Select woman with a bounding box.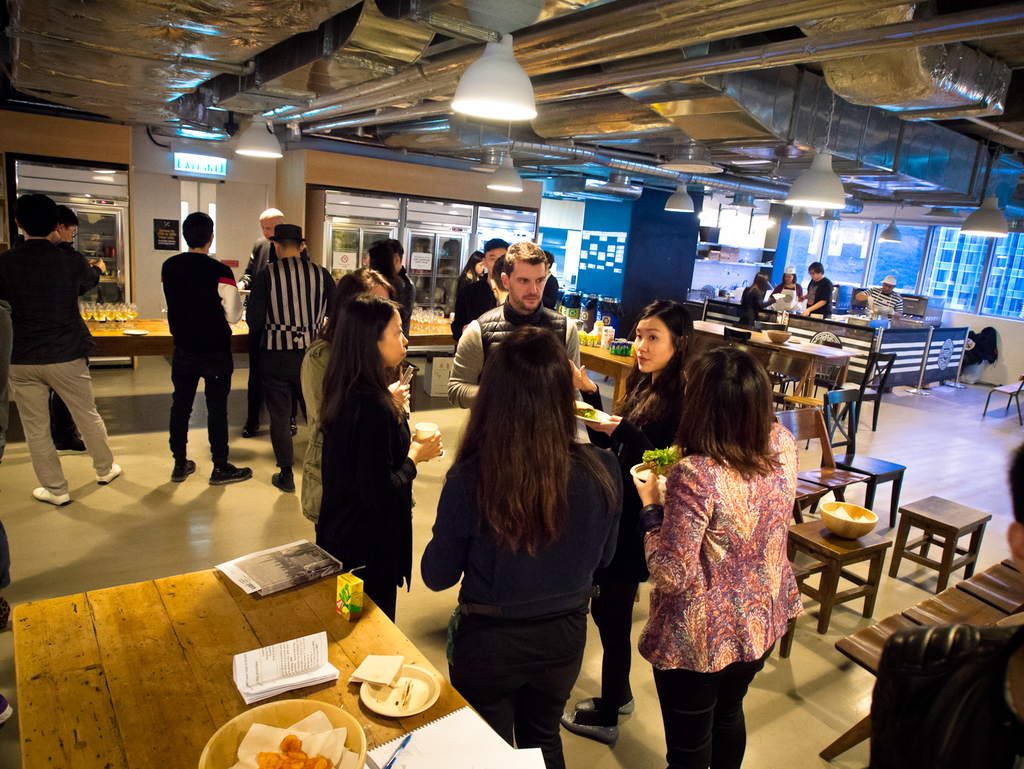
crop(768, 266, 808, 315).
